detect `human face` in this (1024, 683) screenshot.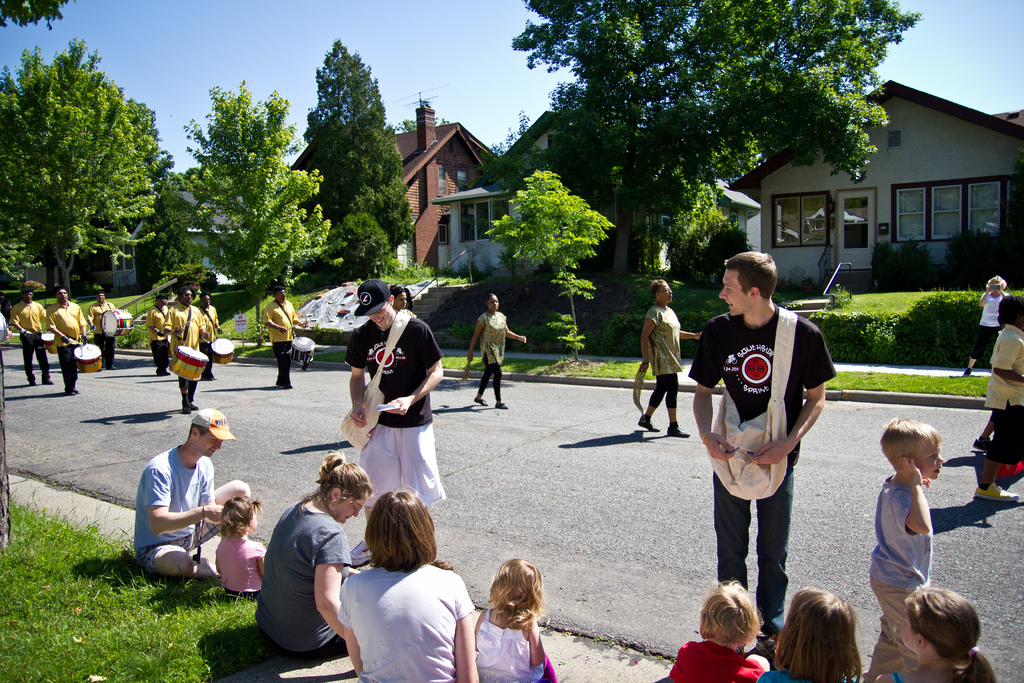
Detection: <region>717, 272, 749, 317</region>.
